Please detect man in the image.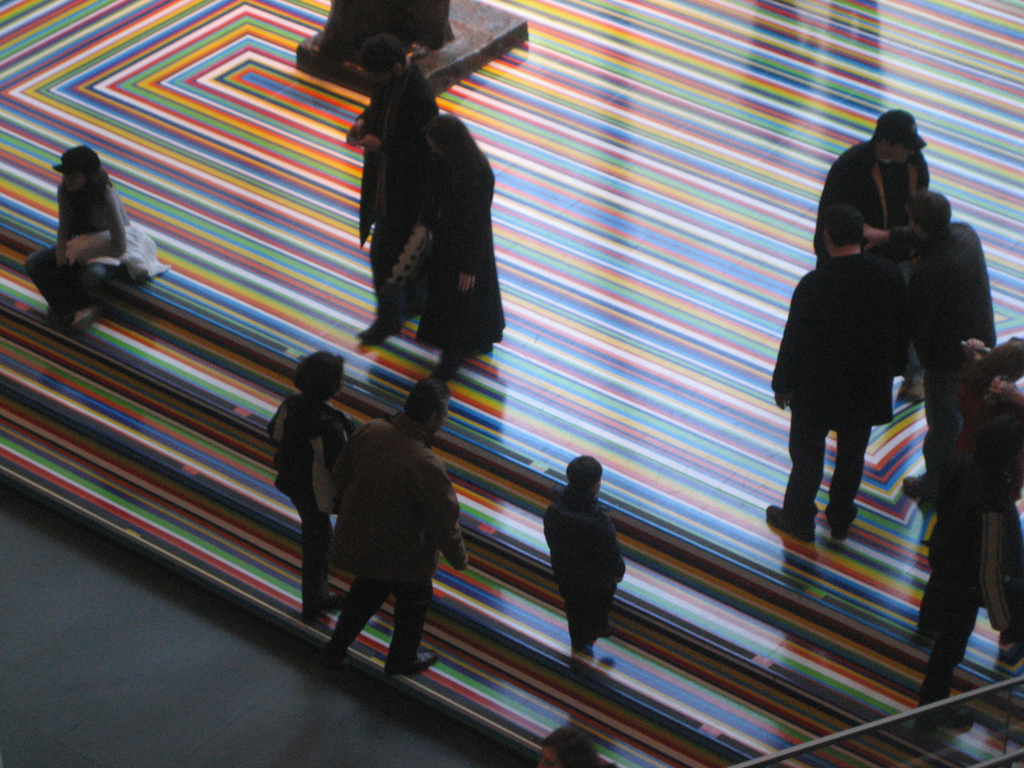
<bbox>886, 196, 998, 502</bbox>.
